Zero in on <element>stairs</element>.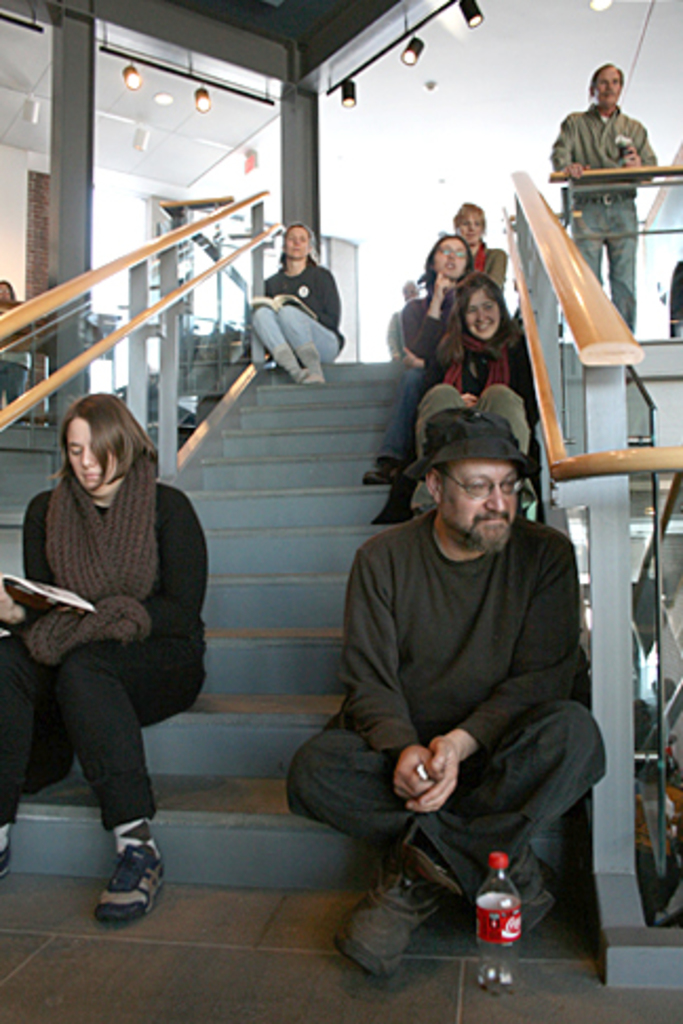
Zeroed in: BBox(13, 356, 424, 893).
